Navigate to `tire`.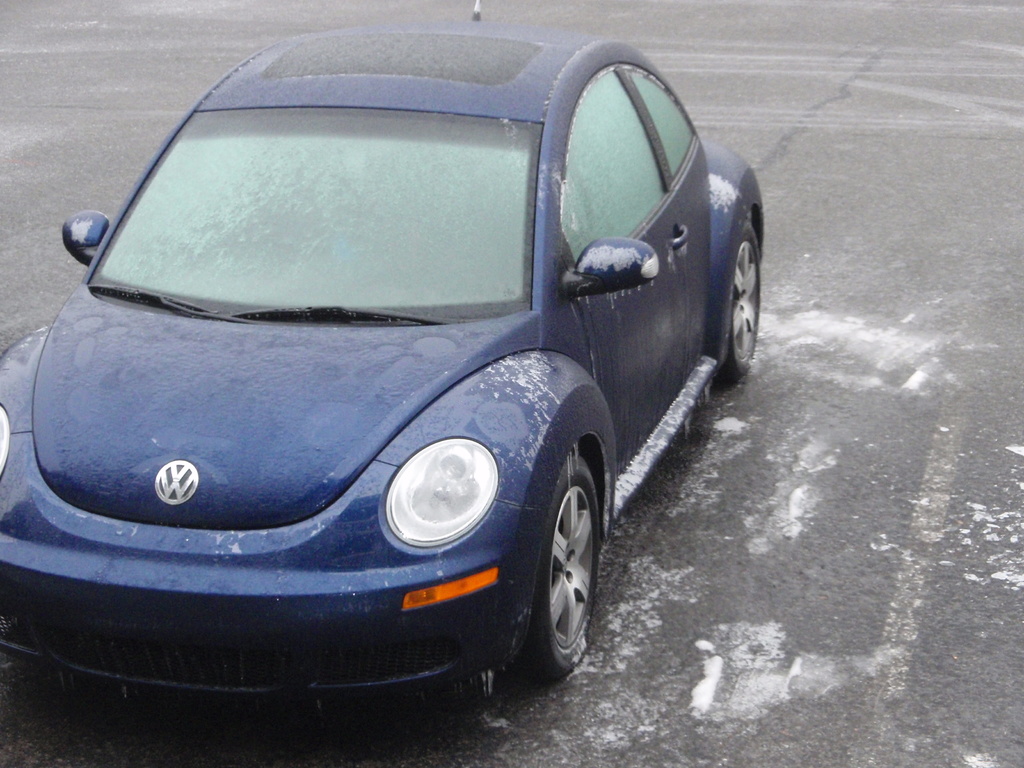
Navigation target: (707, 194, 769, 397).
